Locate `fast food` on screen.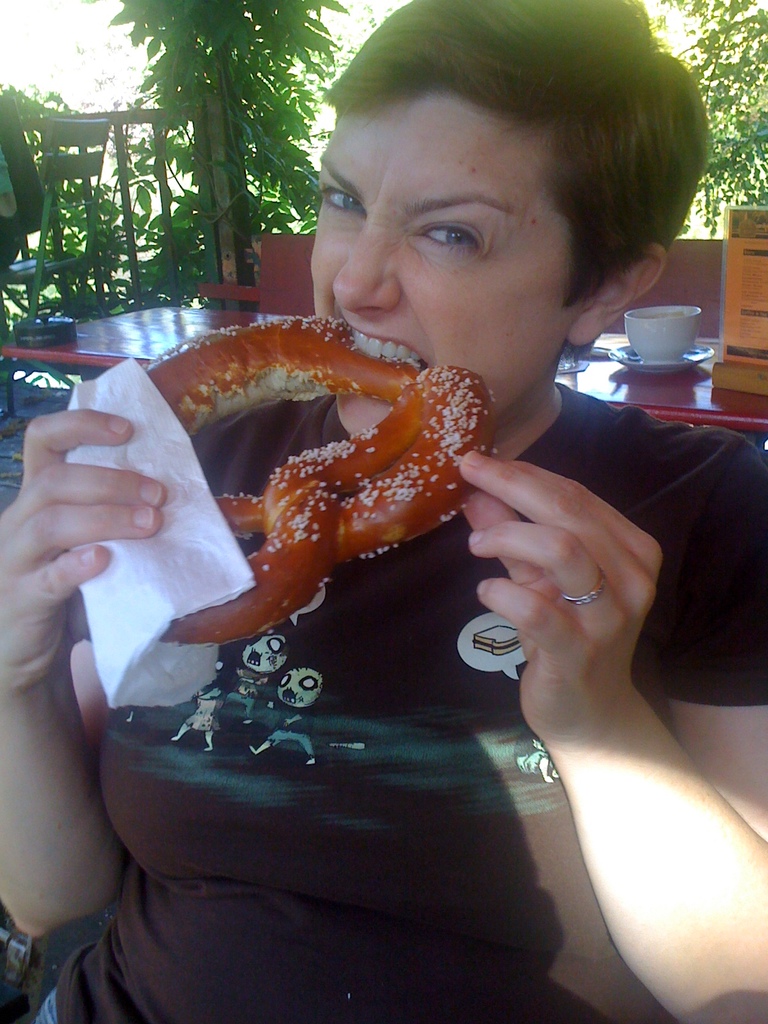
On screen at [141,308,497,643].
